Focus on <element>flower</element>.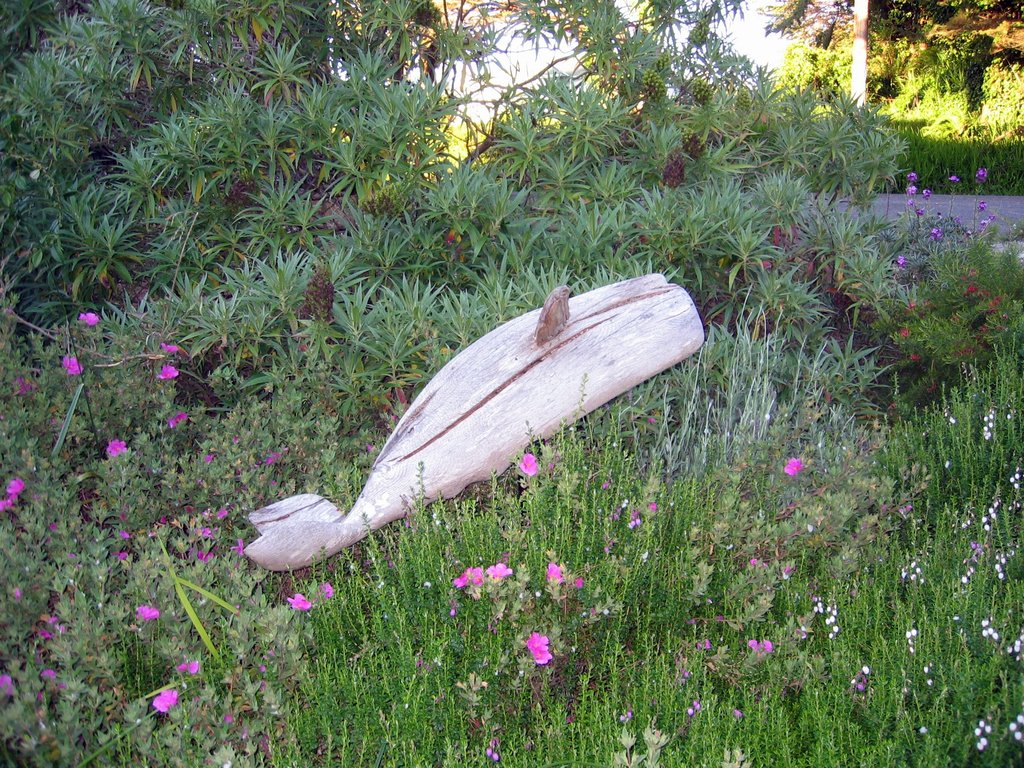
Focused at [x1=62, y1=356, x2=84, y2=376].
